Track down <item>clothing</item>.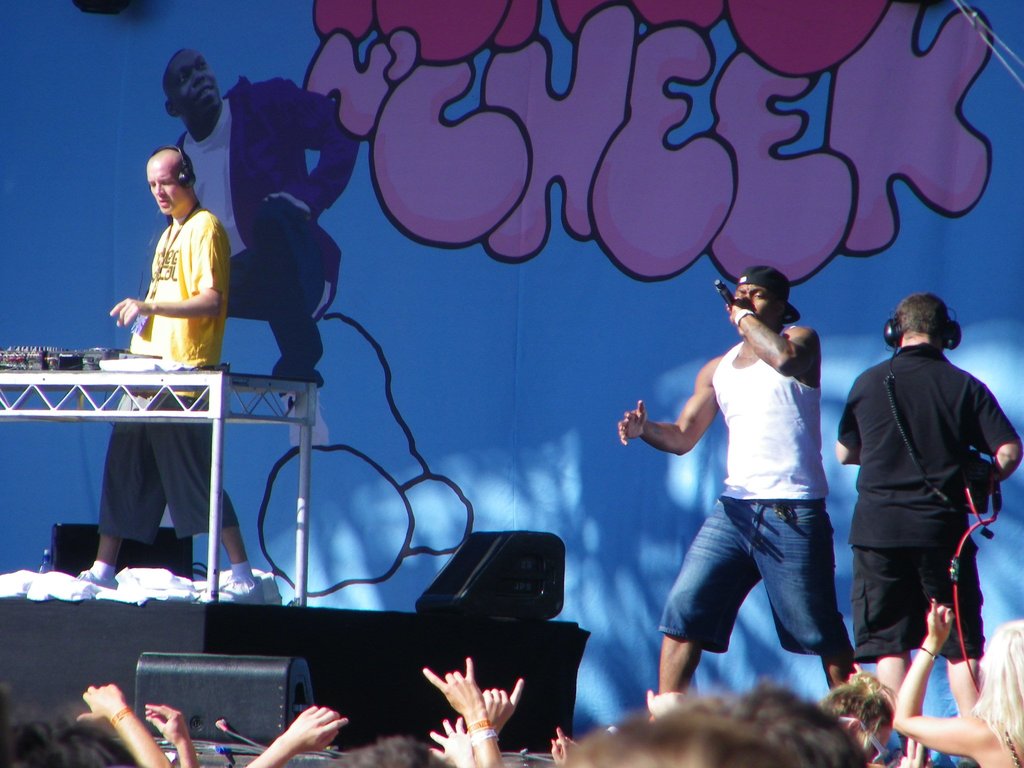
Tracked to select_region(97, 205, 240, 545).
